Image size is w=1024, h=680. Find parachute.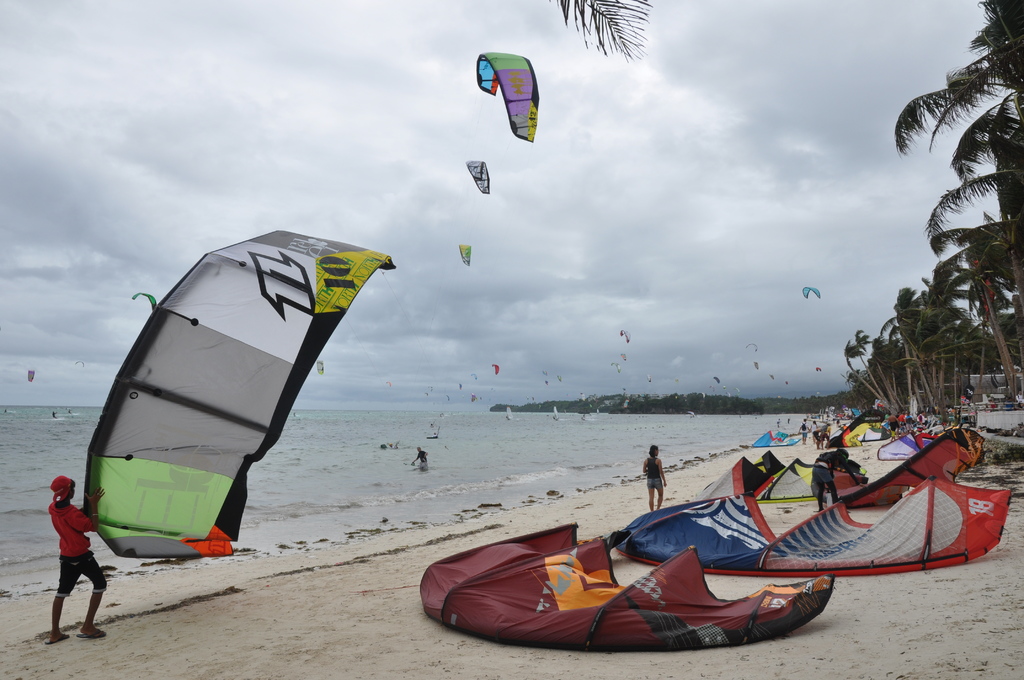
region(483, 49, 549, 133).
